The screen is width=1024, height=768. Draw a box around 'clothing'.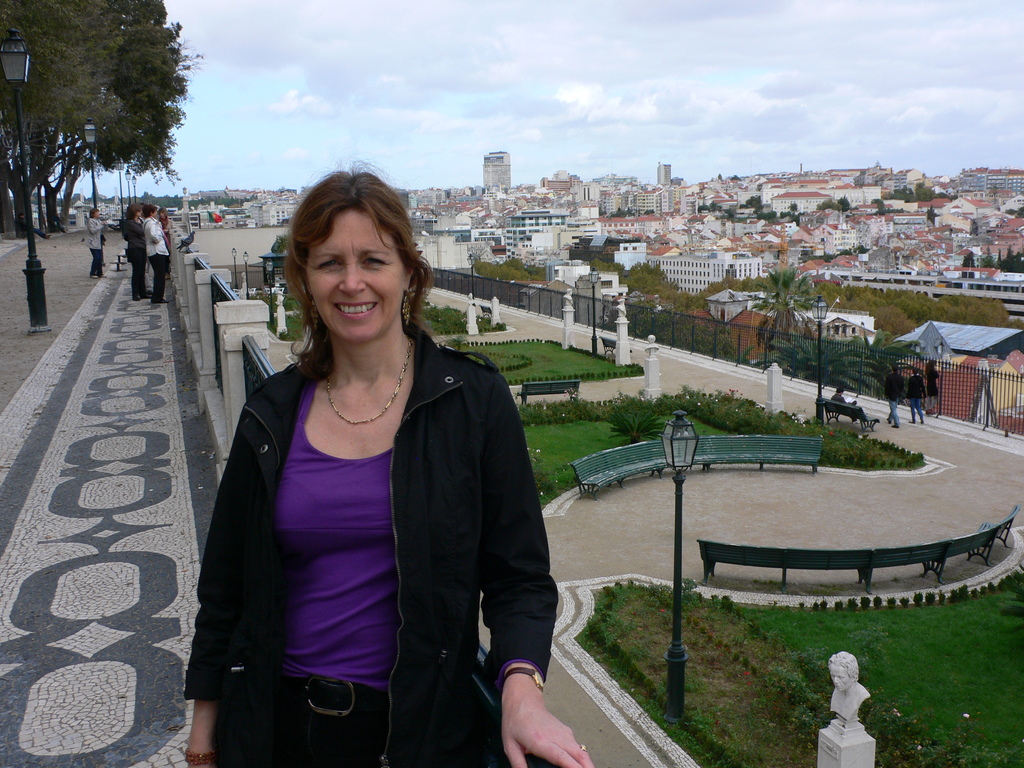
924,369,941,394.
